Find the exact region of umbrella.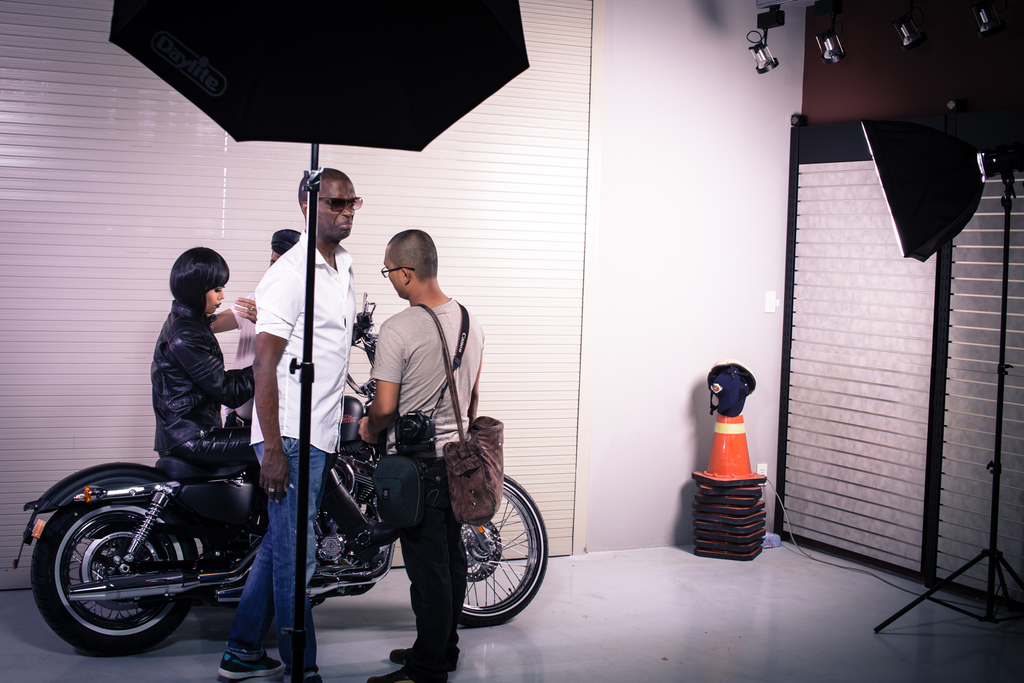
Exact region: {"x1": 107, "y1": 0, "x2": 531, "y2": 682}.
